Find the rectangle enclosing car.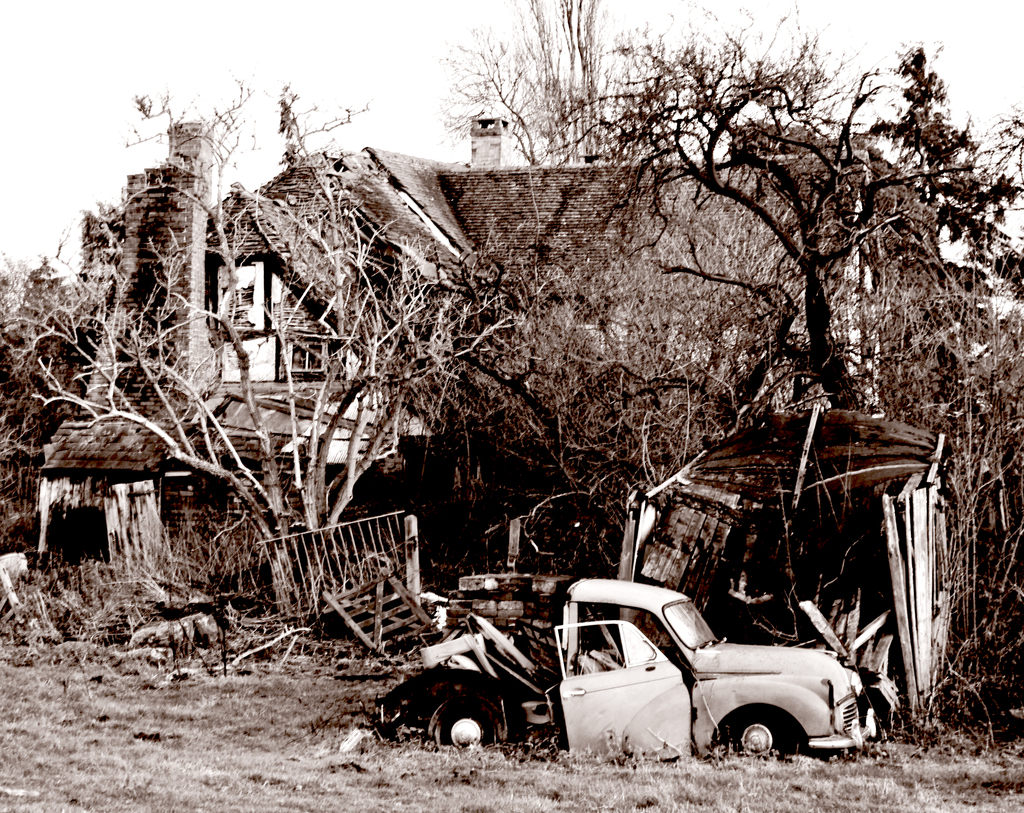
Rect(383, 586, 873, 756).
